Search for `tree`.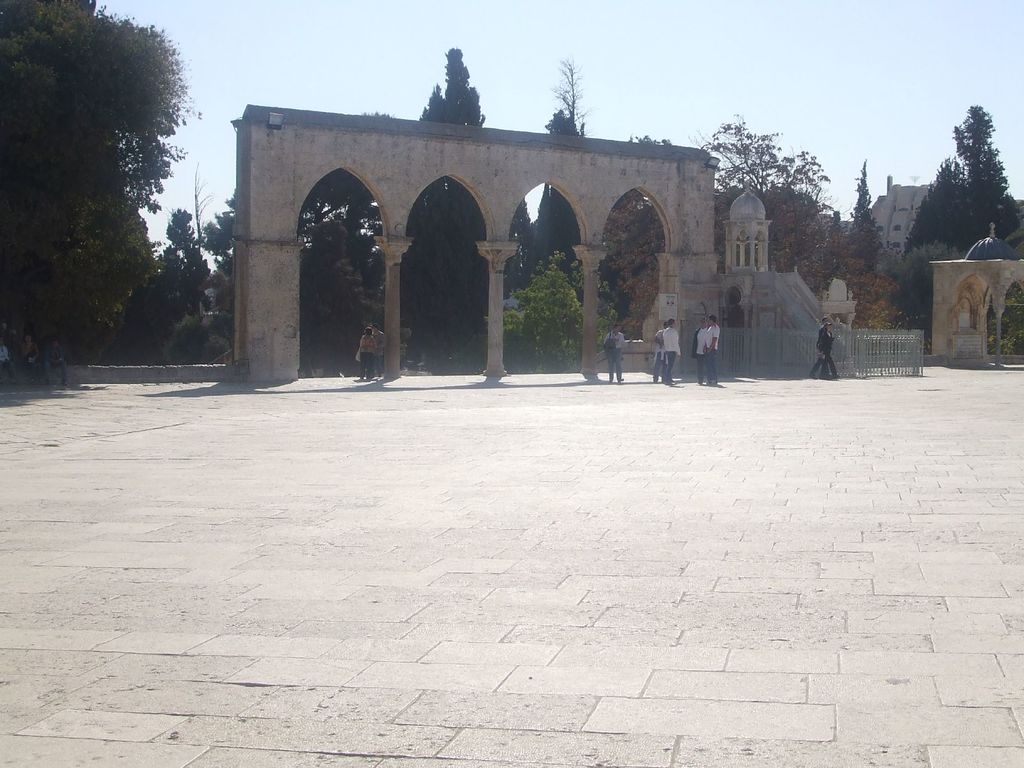
Found at bbox=[890, 248, 972, 353].
